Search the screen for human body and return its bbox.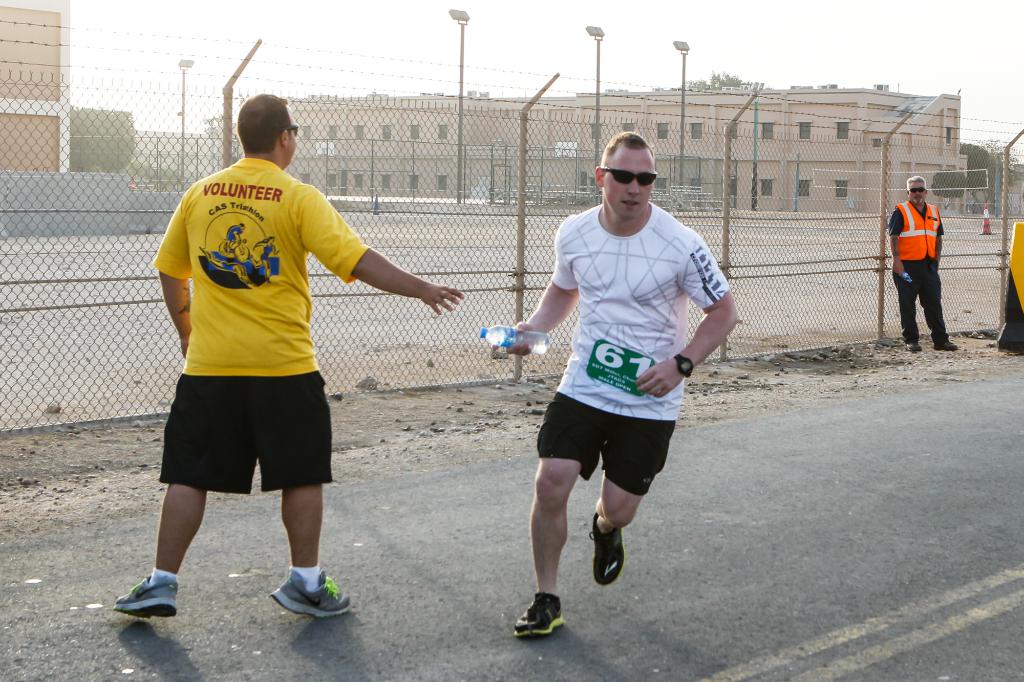
Found: Rect(107, 93, 474, 624).
